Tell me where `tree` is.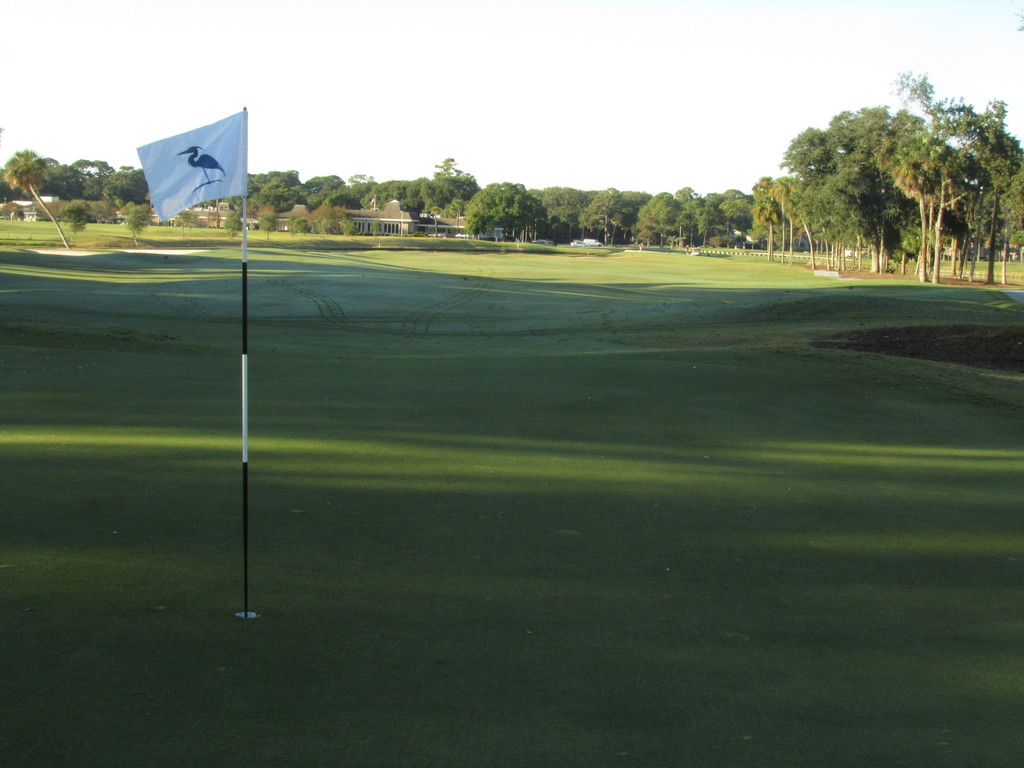
`tree` is at [118, 202, 150, 244].
